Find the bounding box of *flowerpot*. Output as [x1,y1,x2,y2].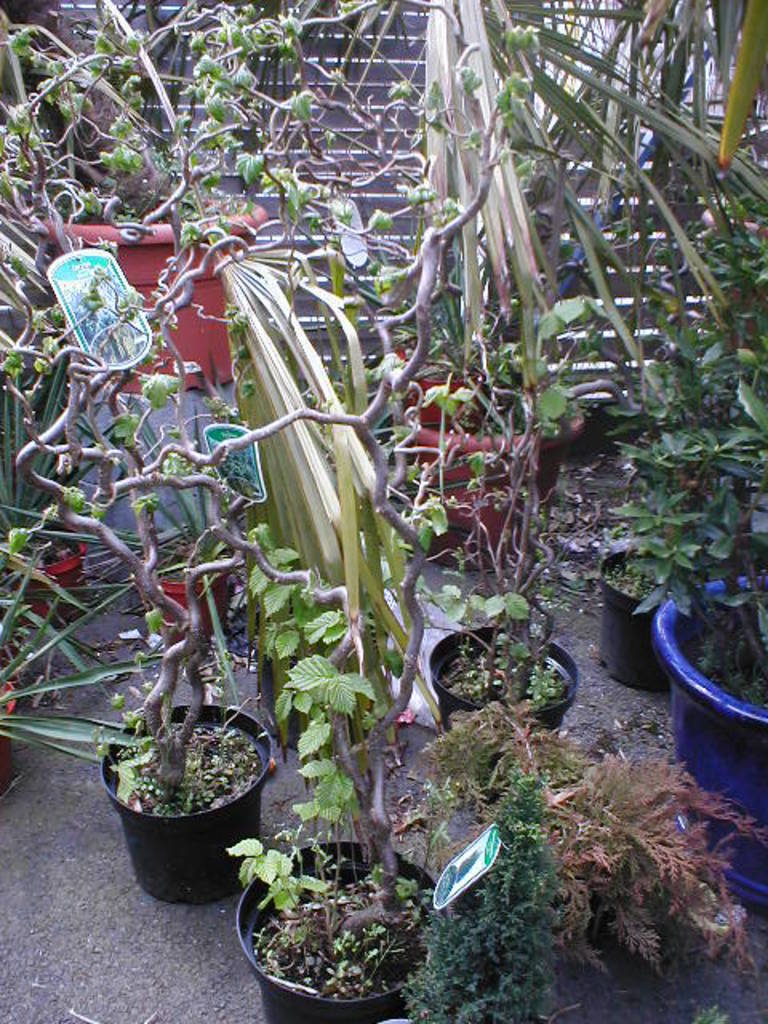
[234,840,442,1022].
